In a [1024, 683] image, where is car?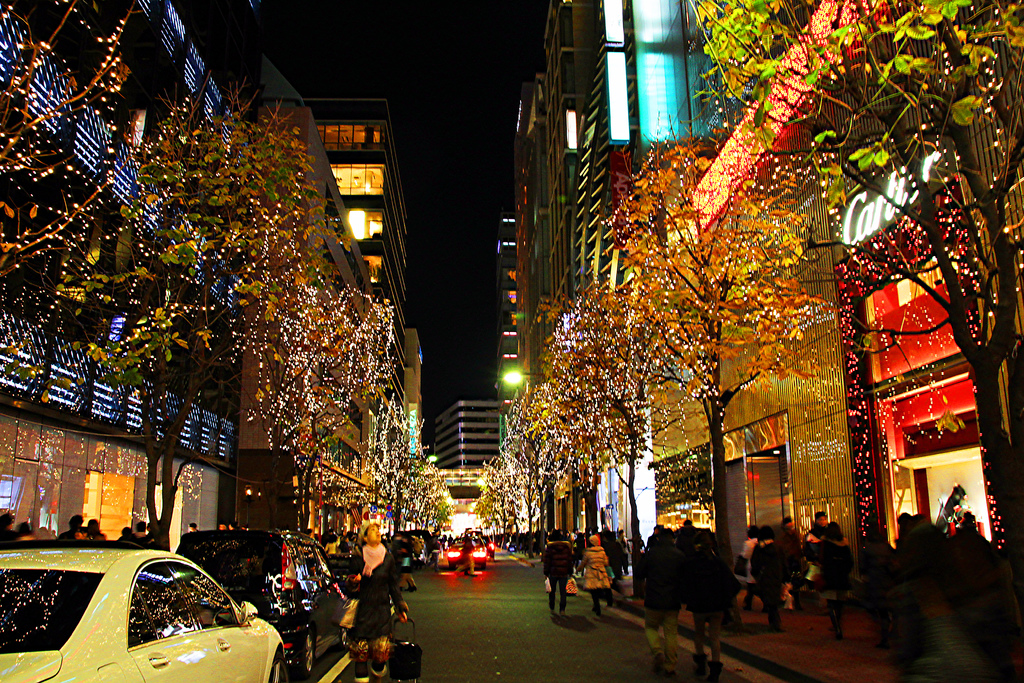
x1=175, y1=524, x2=353, y2=682.
